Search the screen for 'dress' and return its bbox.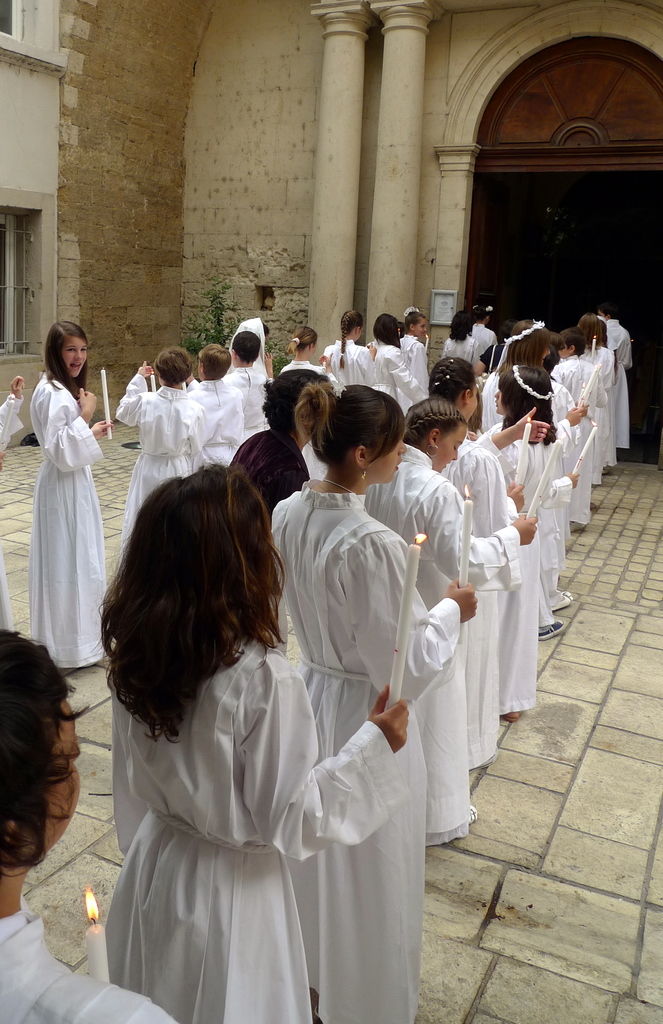
Found: <box>110,634,397,1023</box>.
